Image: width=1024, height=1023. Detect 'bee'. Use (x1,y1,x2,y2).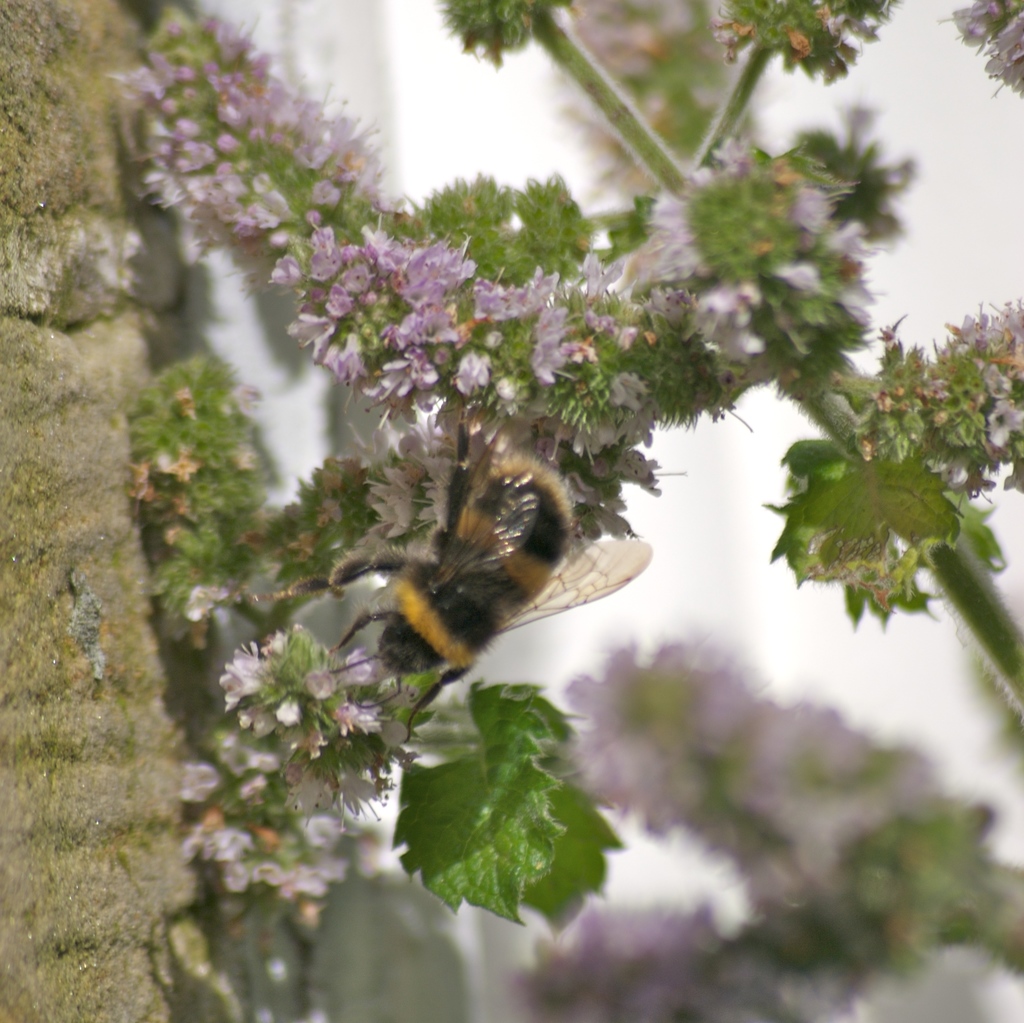
(317,404,680,753).
